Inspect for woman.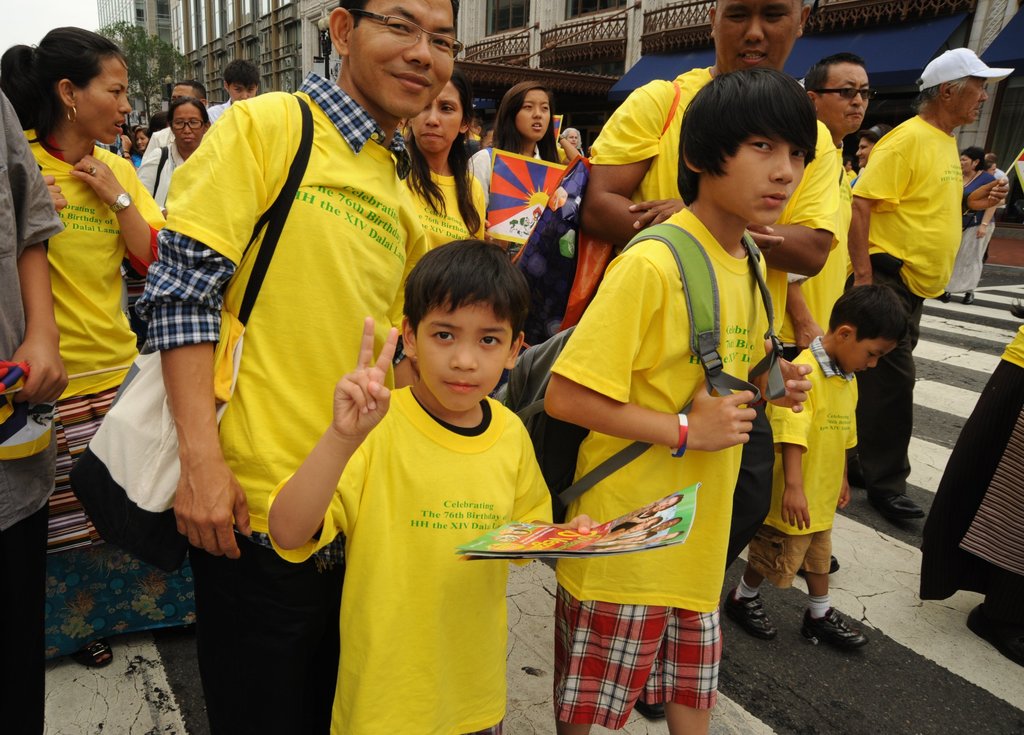
Inspection: <bbox>939, 144, 996, 301</bbox>.
